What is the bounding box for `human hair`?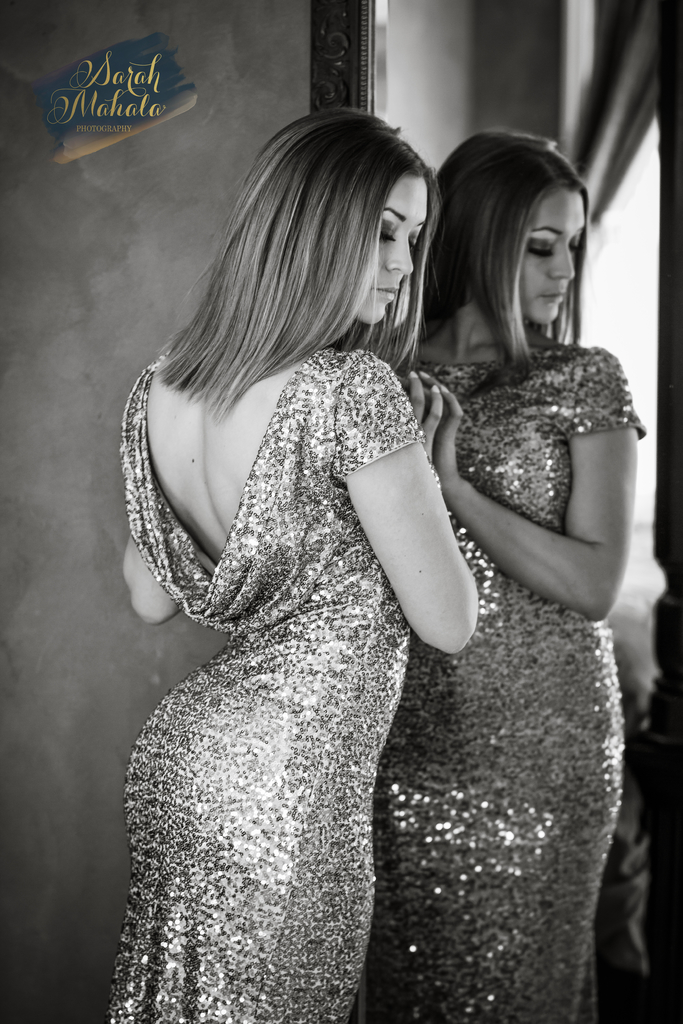
region(150, 104, 446, 420).
